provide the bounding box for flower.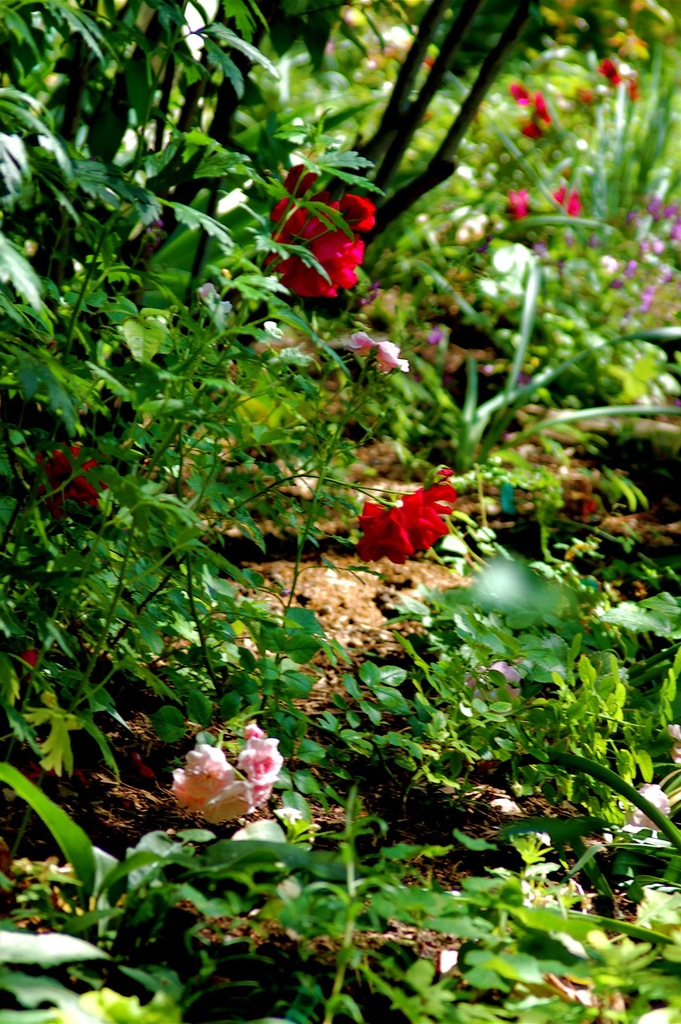
bbox=[266, 191, 375, 316].
